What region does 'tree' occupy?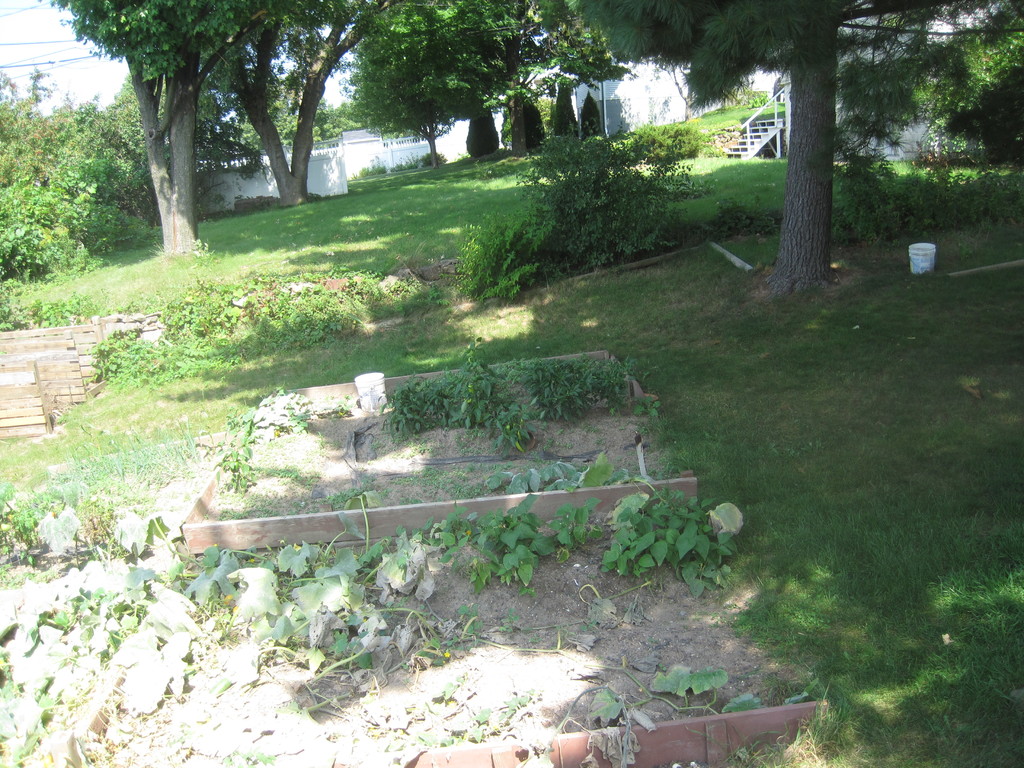
(452, 0, 591, 159).
